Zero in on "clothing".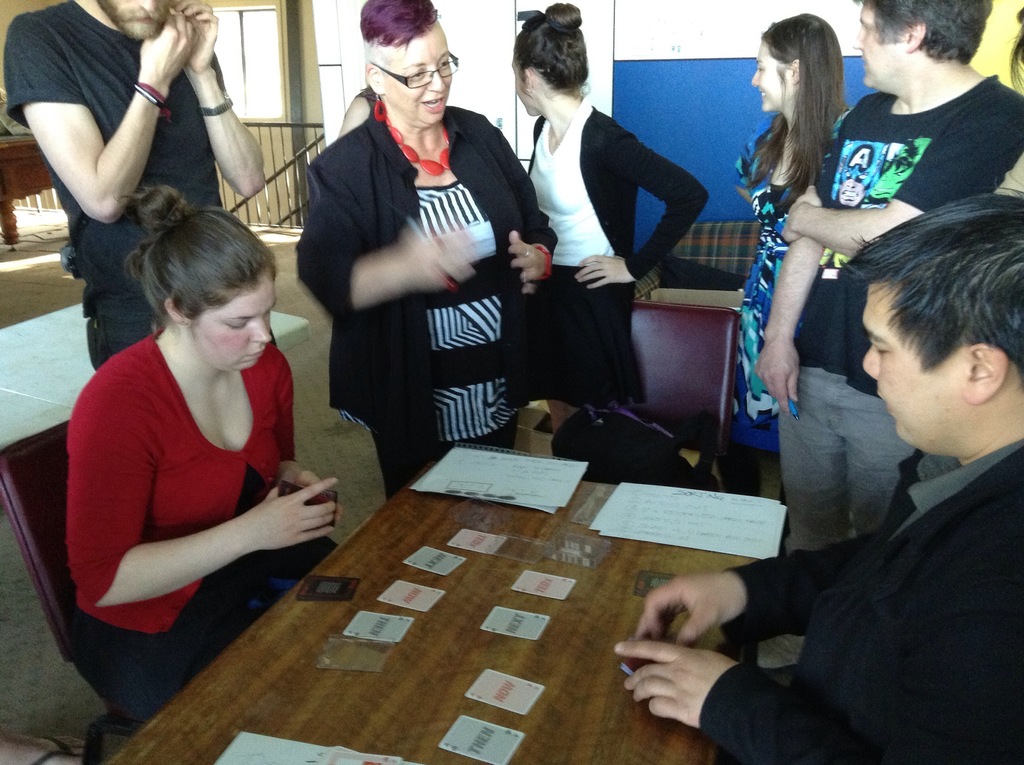
Zeroed in: crop(65, 325, 342, 709).
